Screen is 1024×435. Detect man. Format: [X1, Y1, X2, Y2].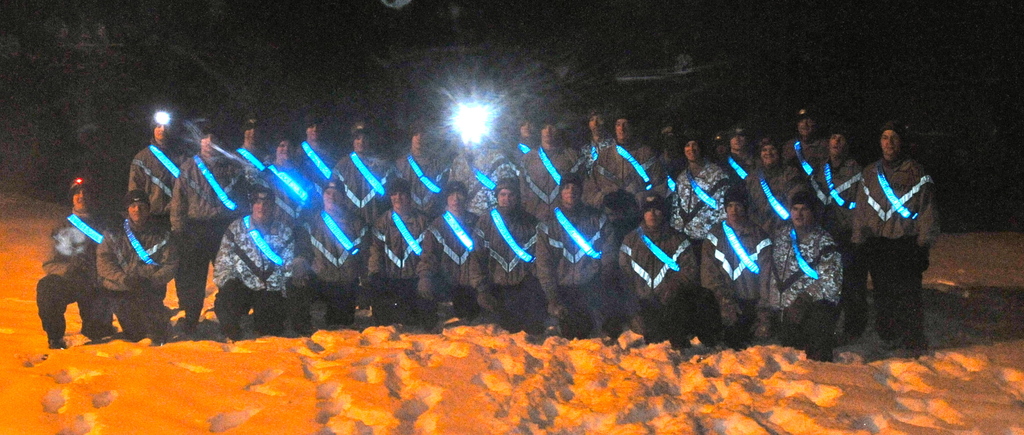
[421, 186, 486, 323].
